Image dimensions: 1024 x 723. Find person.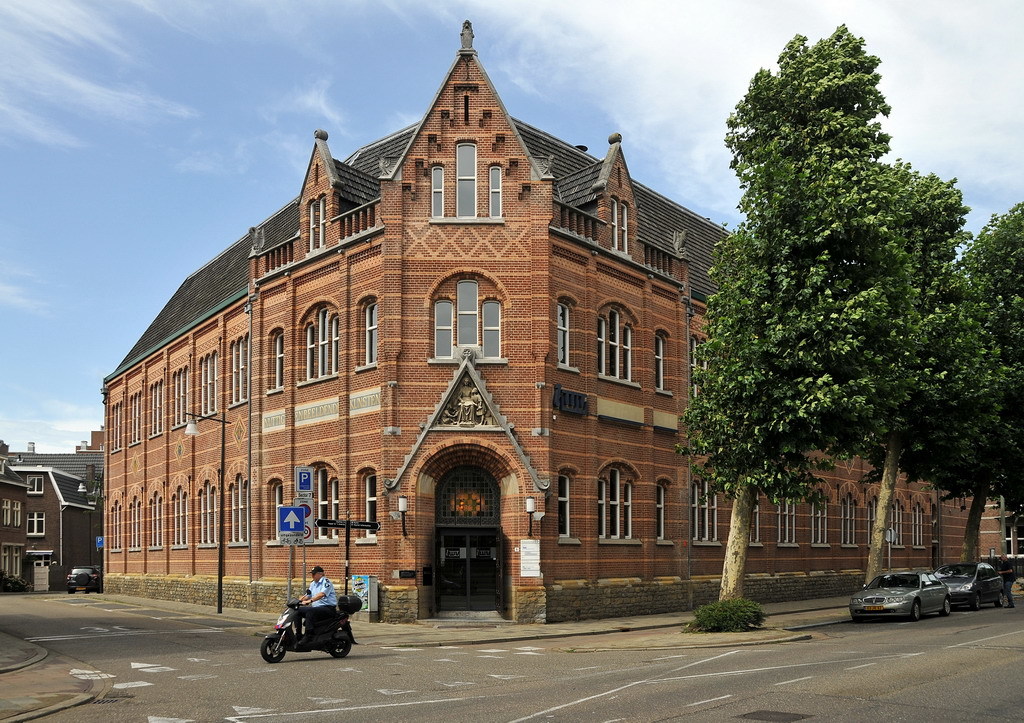
box(293, 566, 336, 650).
